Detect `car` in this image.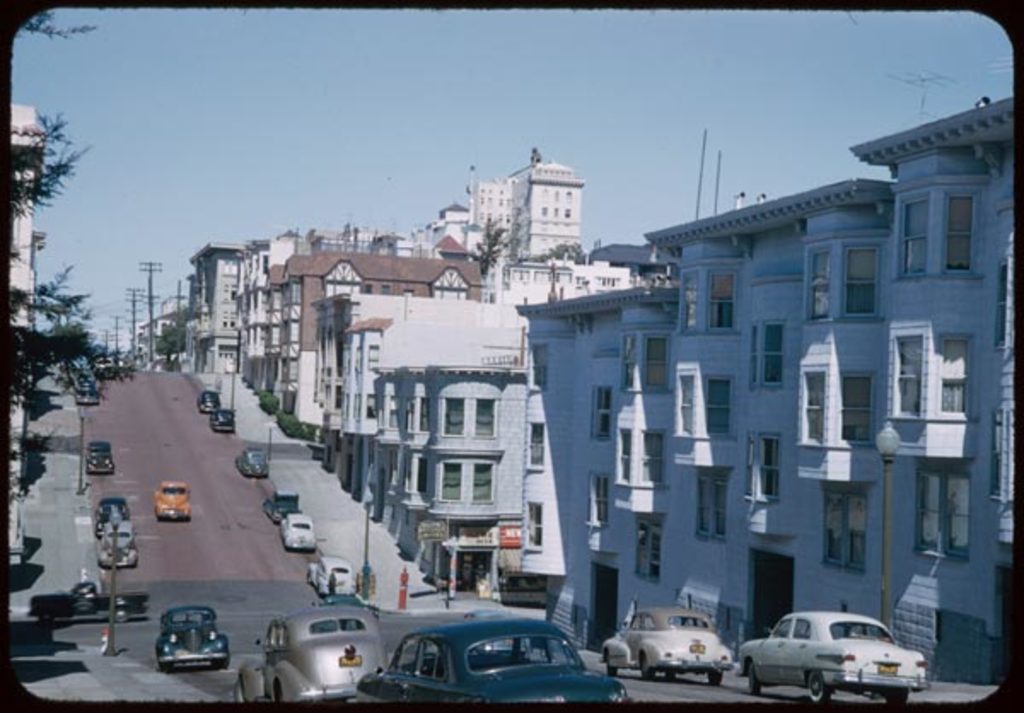
Detection: BBox(357, 619, 635, 706).
